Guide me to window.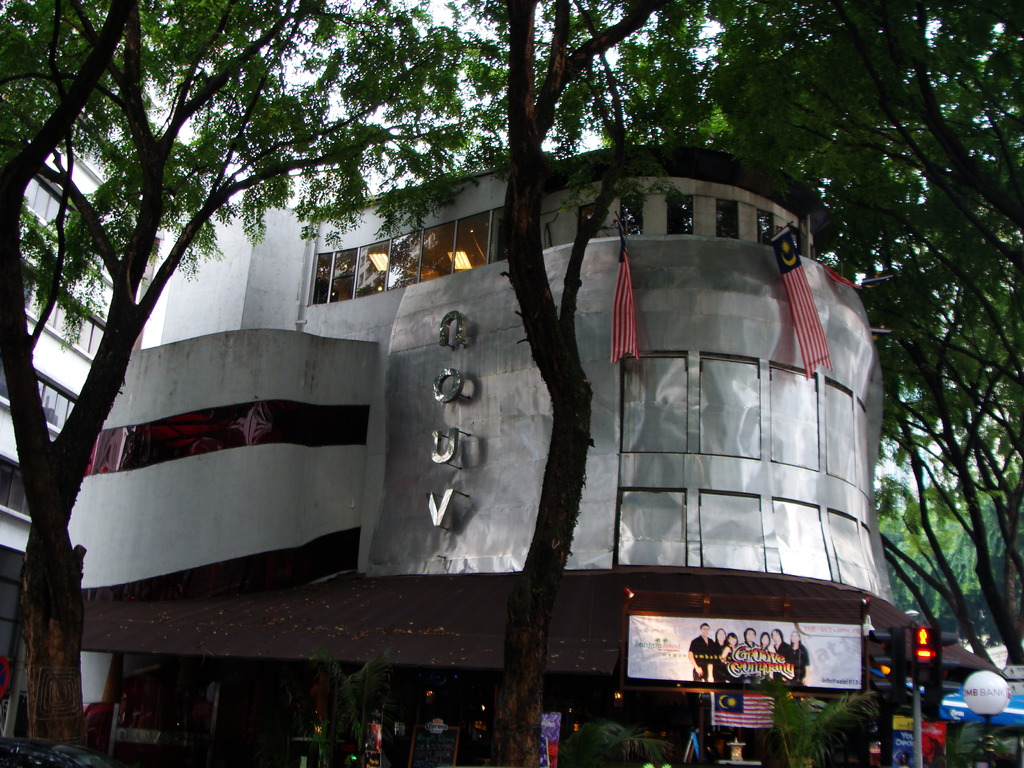
Guidance: locate(0, 363, 85, 435).
